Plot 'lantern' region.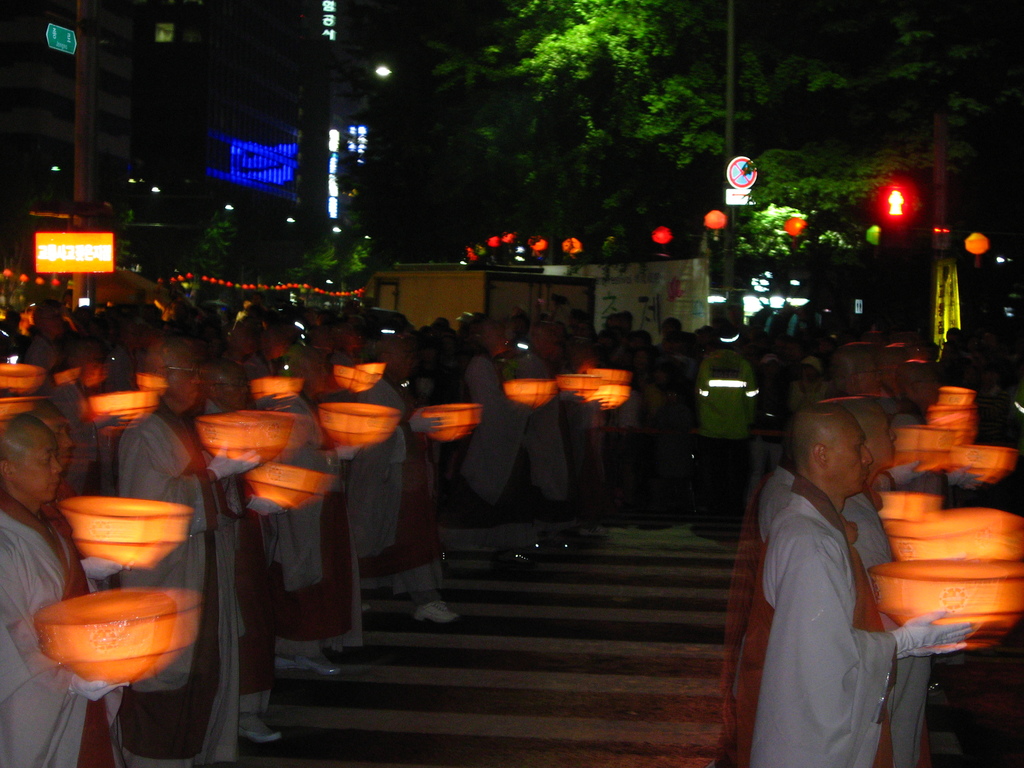
Plotted at <bbox>948, 445, 1019, 485</bbox>.
